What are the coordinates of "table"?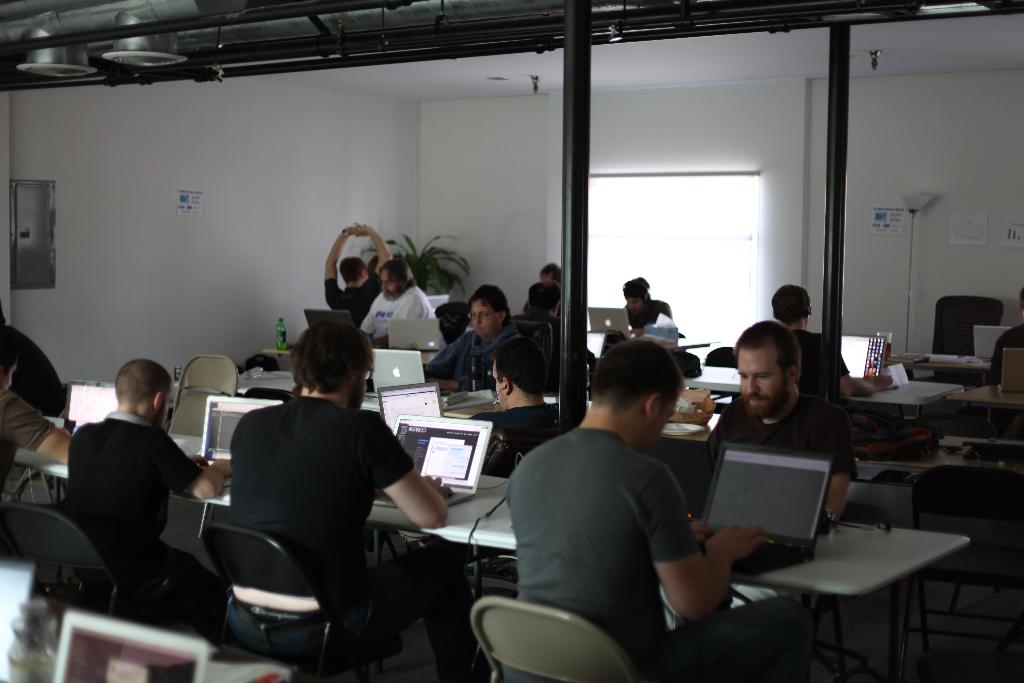
407, 484, 973, 682.
